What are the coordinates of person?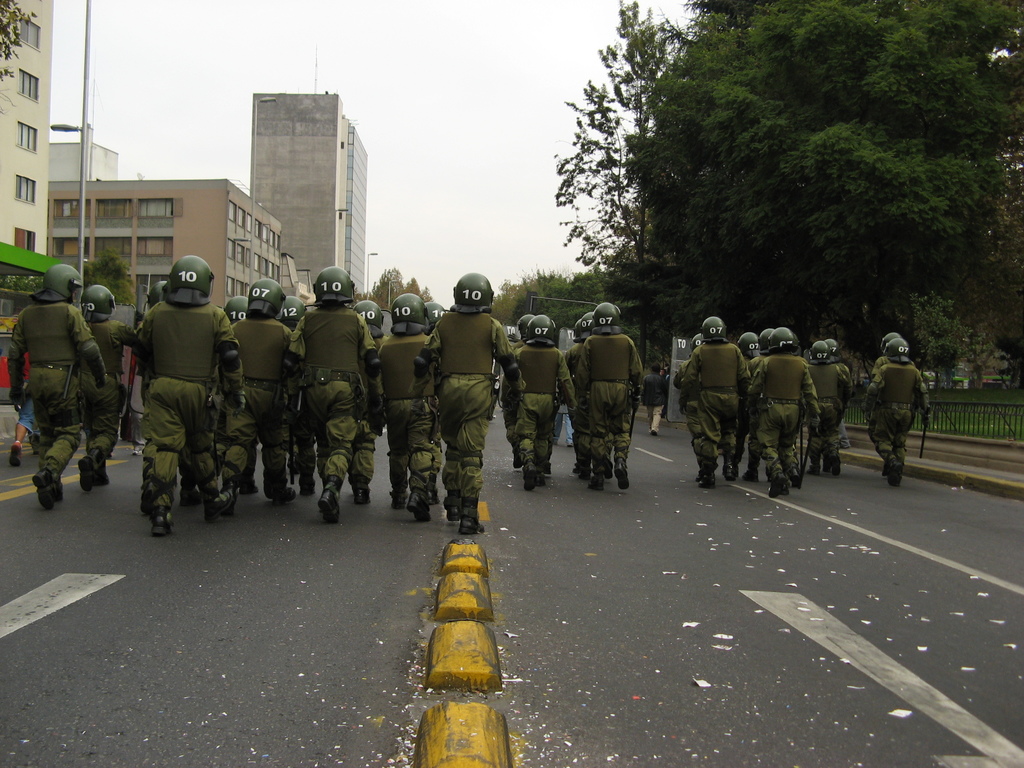
[left=568, top=298, right=644, bottom=496].
